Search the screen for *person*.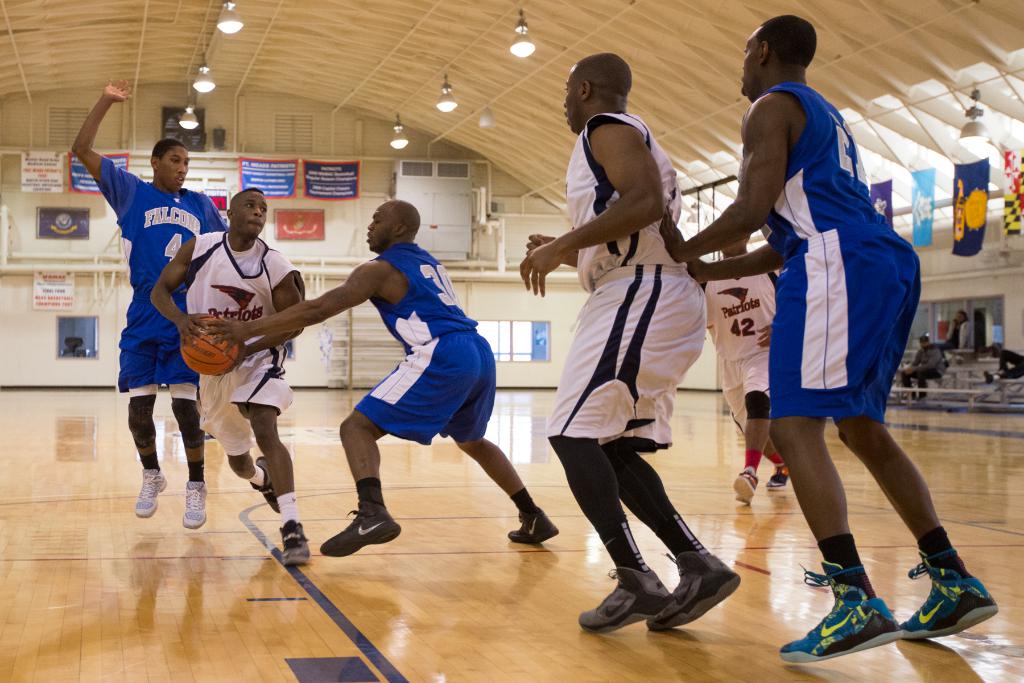
Found at [x1=945, y1=309, x2=975, y2=352].
